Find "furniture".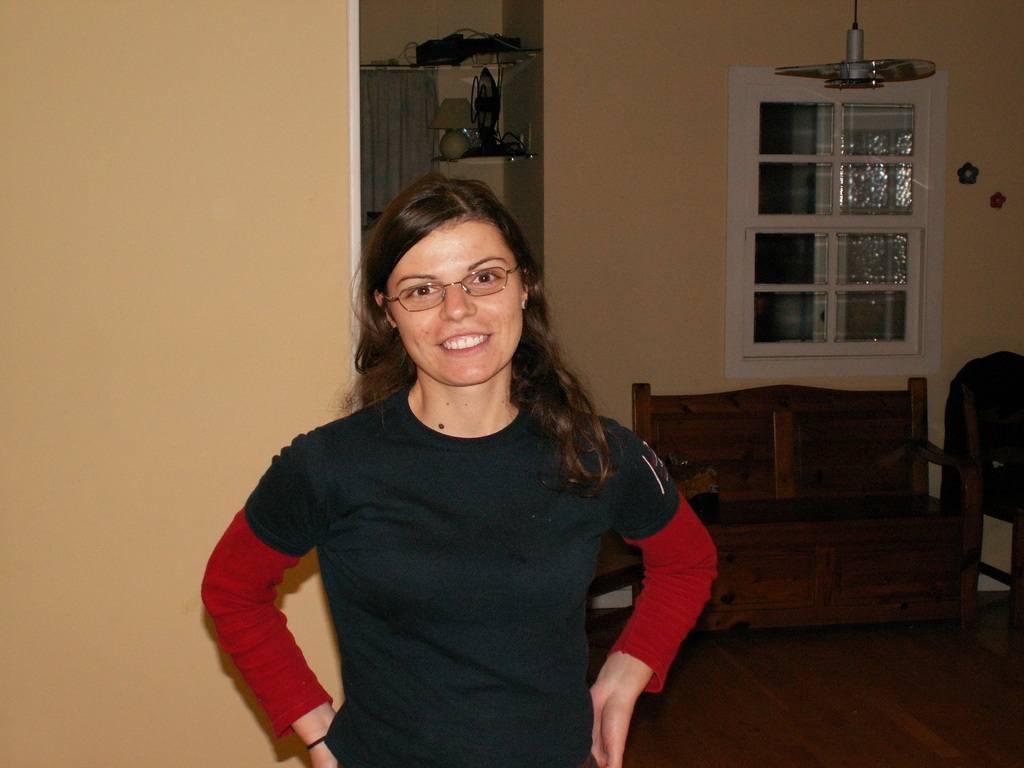
(944, 347, 1023, 617).
